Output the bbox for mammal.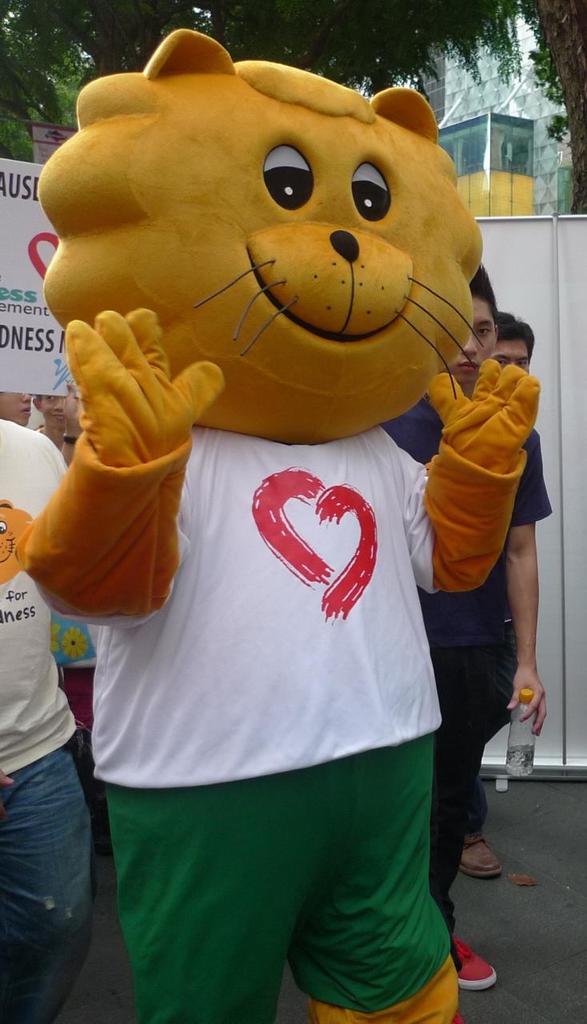
x1=30, y1=387, x2=93, y2=817.
